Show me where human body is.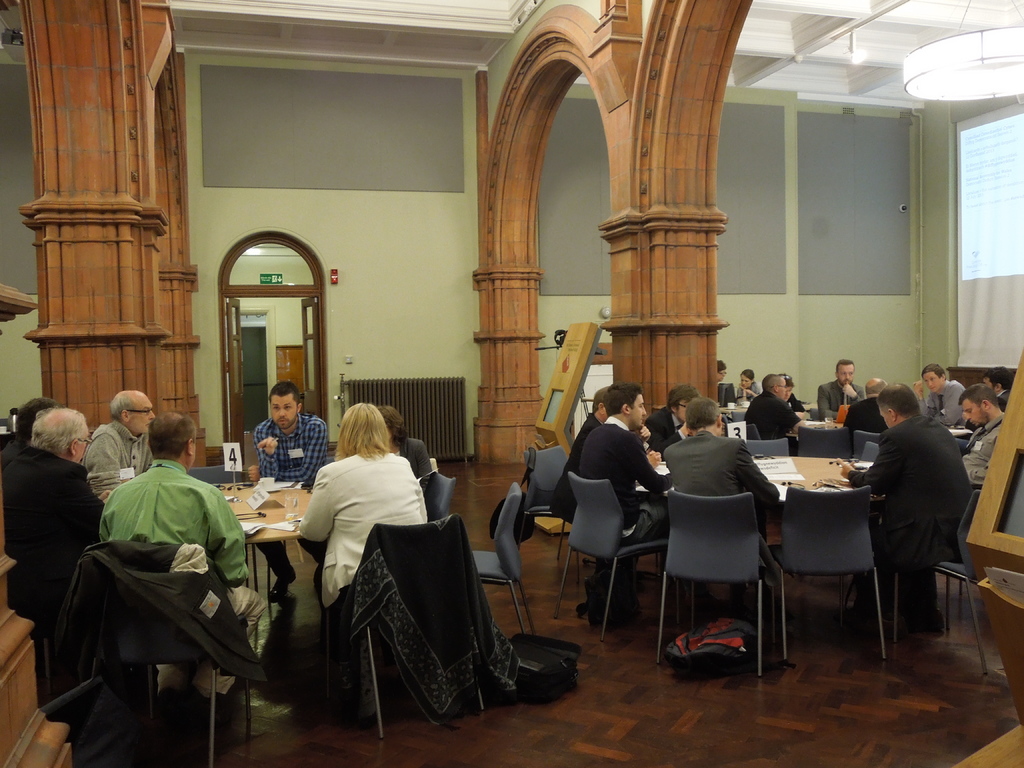
human body is at Rect(781, 388, 806, 418).
